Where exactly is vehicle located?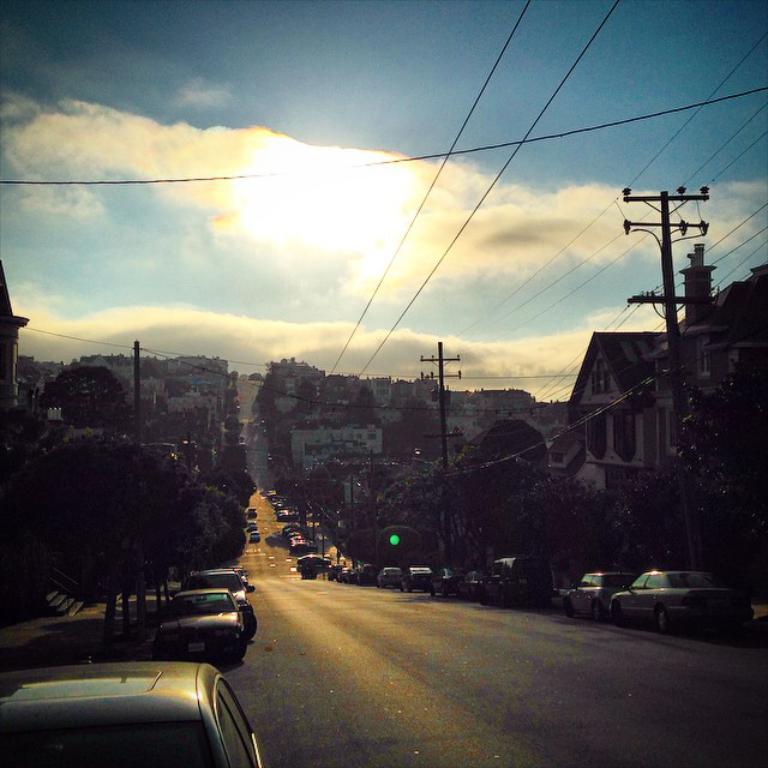
Its bounding box is rect(358, 558, 377, 586).
